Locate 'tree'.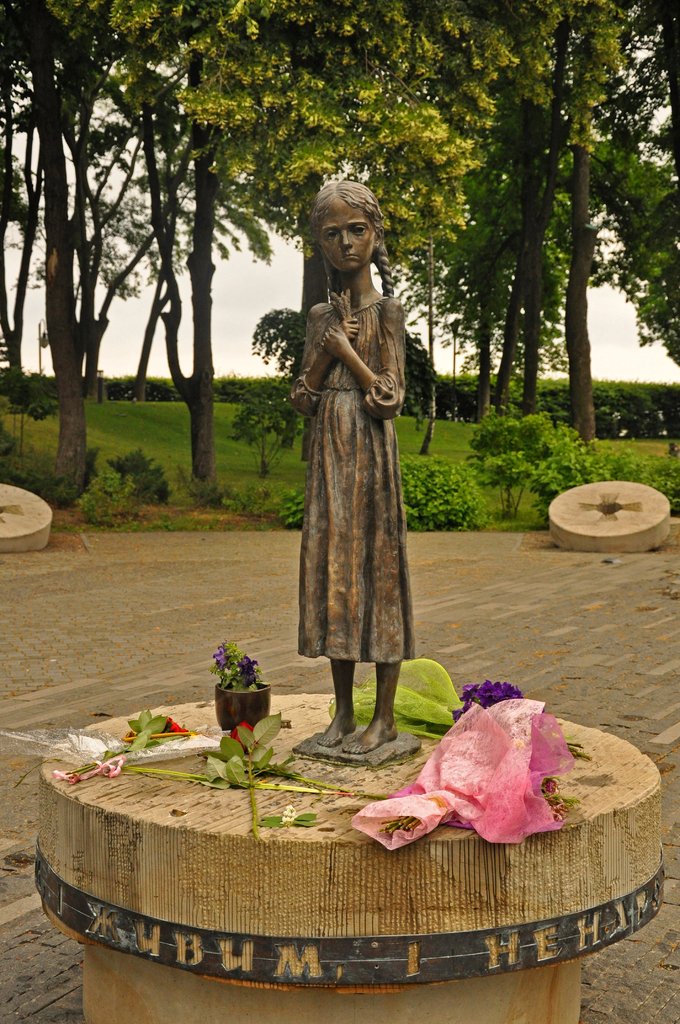
Bounding box: rect(572, 0, 647, 436).
